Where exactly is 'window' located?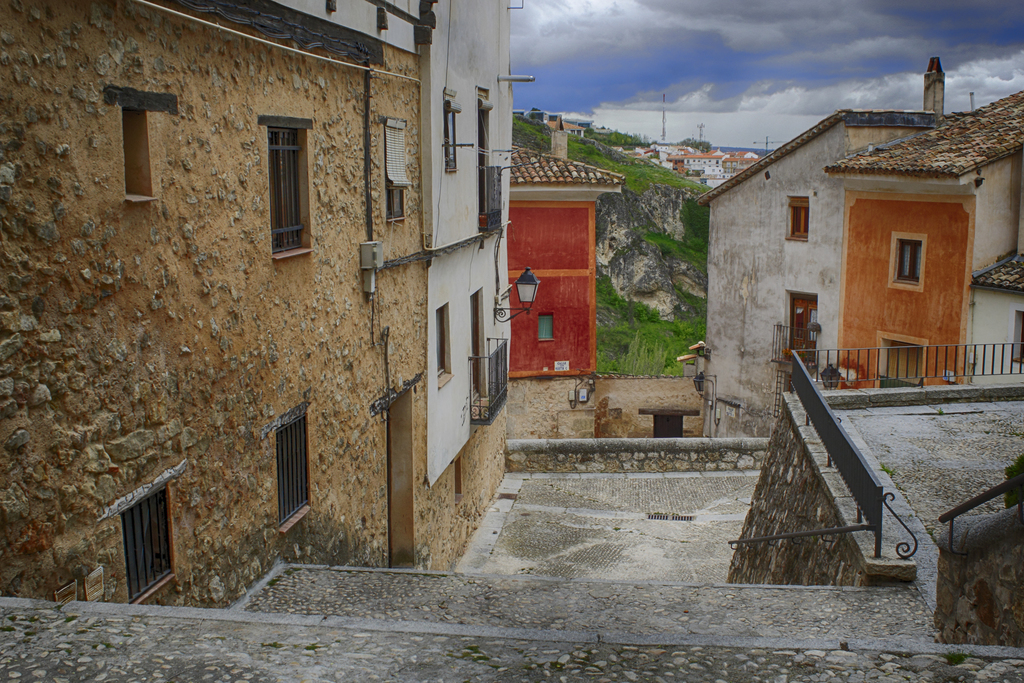
Its bounding box is 433 298 454 386.
